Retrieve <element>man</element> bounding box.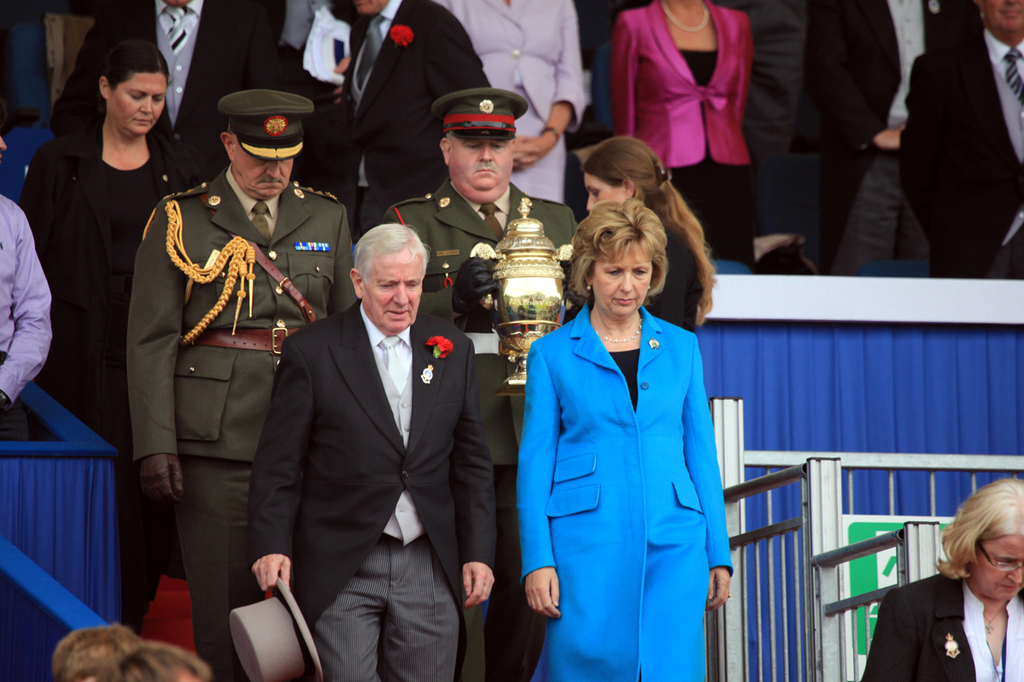
Bounding box: <box>232,224,497,679</box>.
